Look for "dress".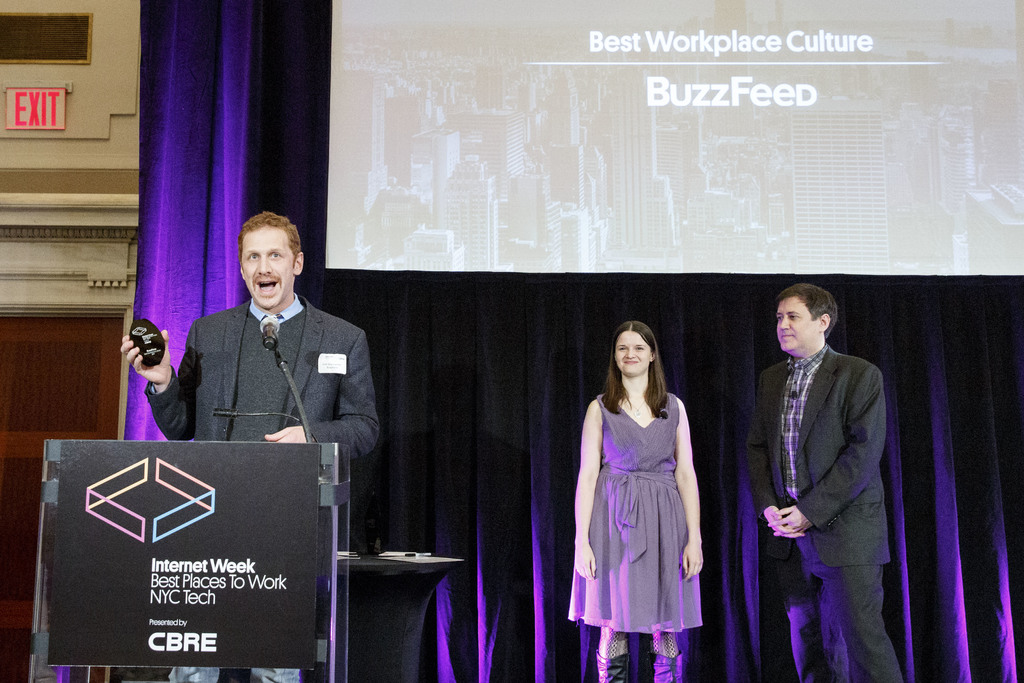
Found: rect(562, 391, 703, 638).
